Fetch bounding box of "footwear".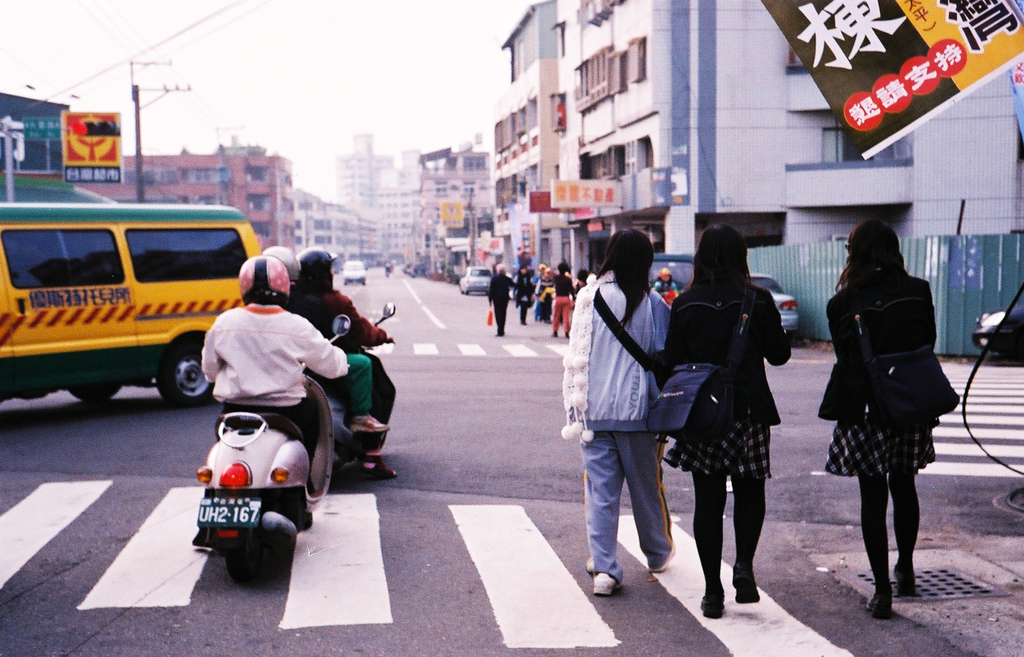
Bbox: <region>732, 557, 759, 607</region>.
